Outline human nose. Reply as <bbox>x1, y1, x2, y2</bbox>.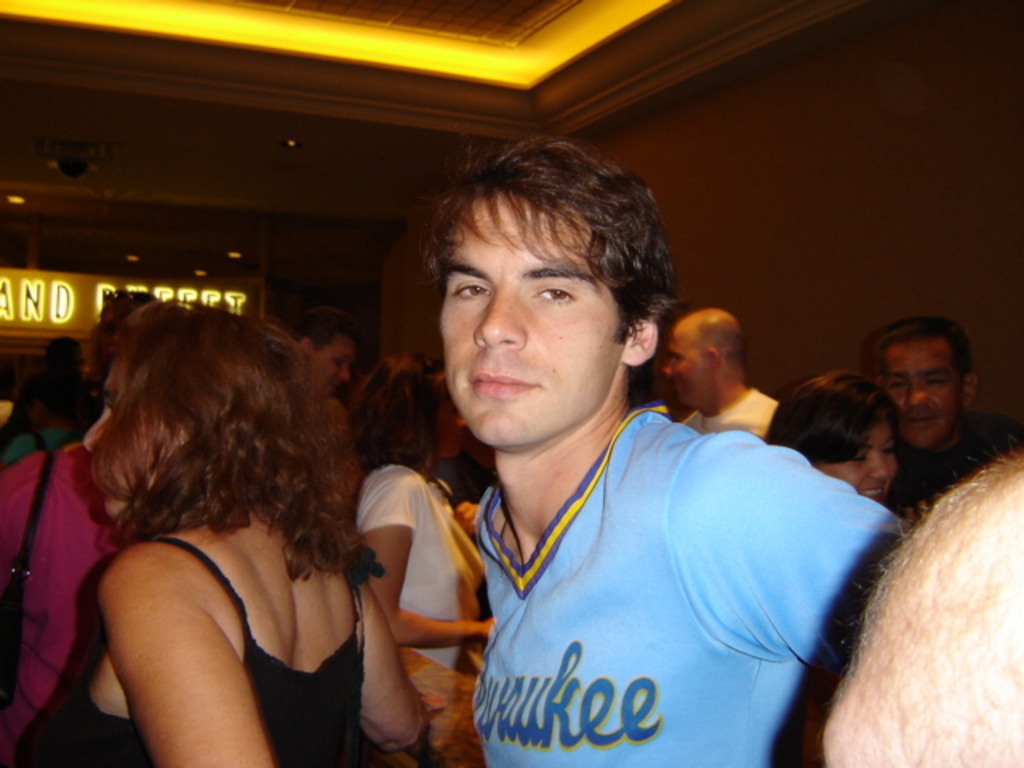
<bbox>474, 282, 526, 347</bbox>.
